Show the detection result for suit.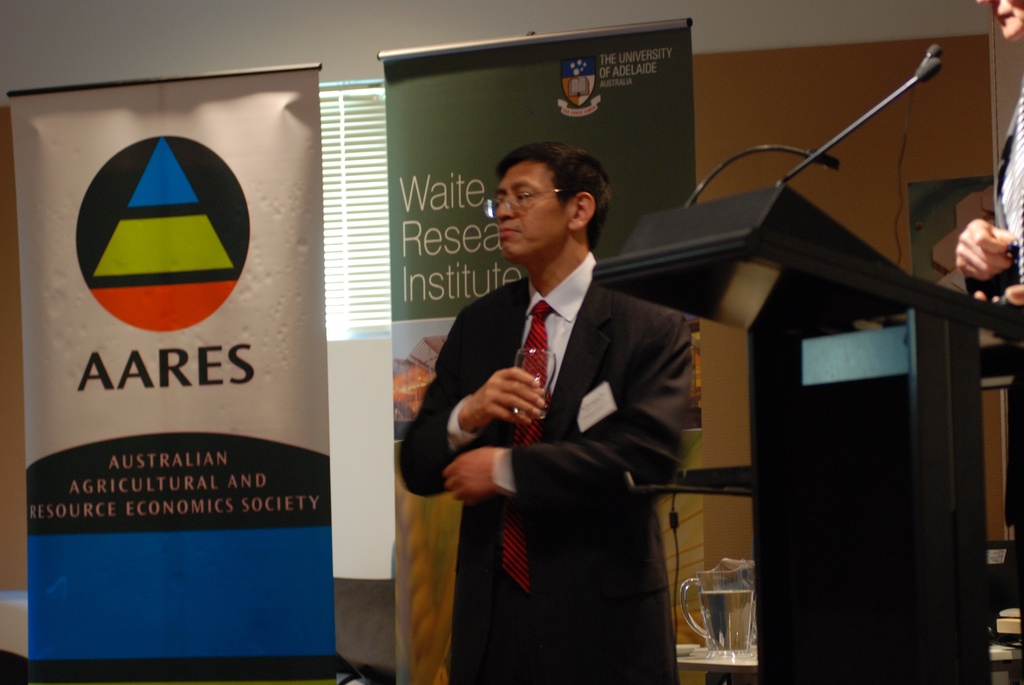
pyautogui.locateOnScreen(969, 83, 1023, 623).
